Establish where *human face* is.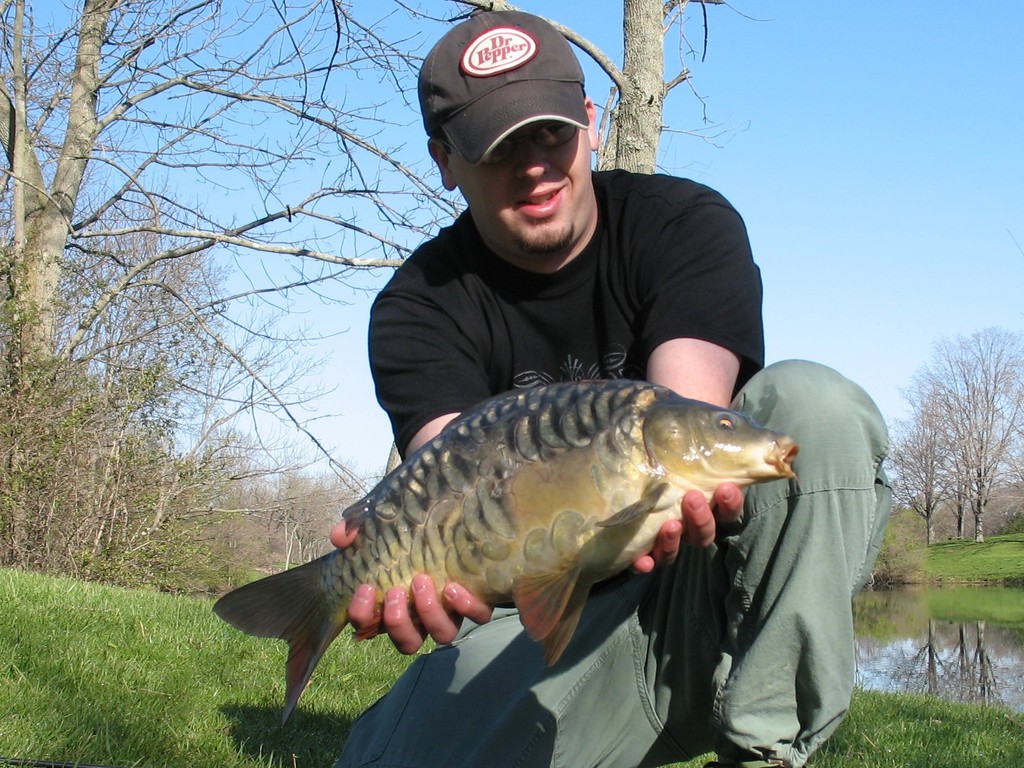
Established at <region>451, 120, 591, 254</region>.
